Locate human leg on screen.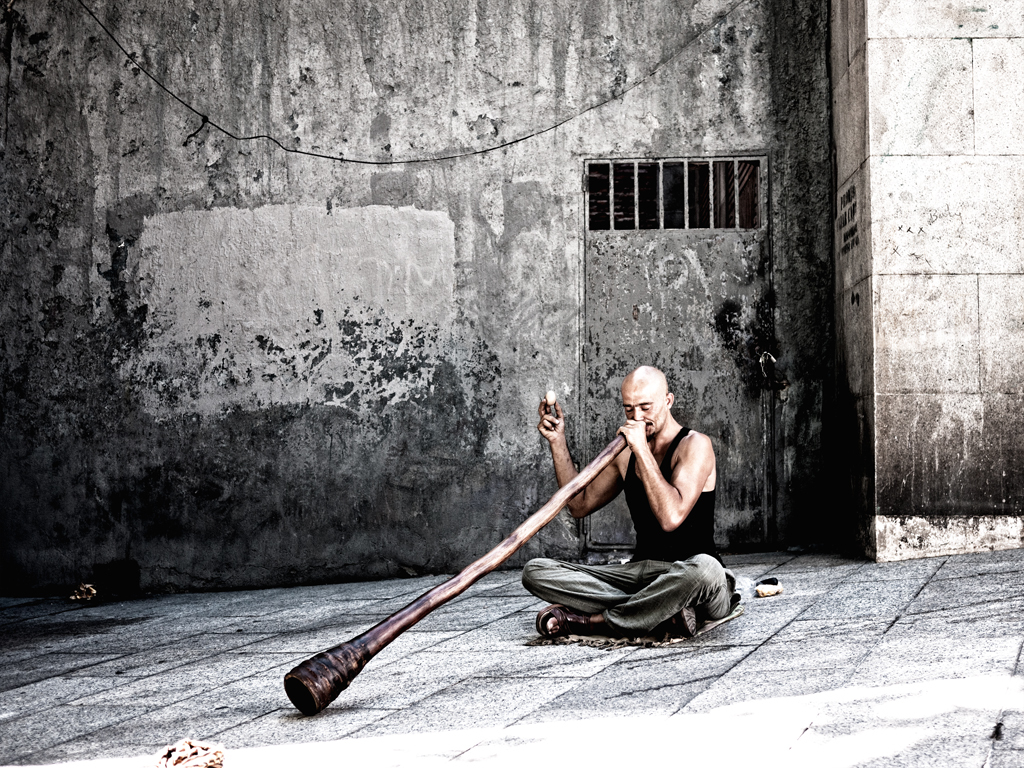
On screen at <region>538, 551, 736, 641</region>.
